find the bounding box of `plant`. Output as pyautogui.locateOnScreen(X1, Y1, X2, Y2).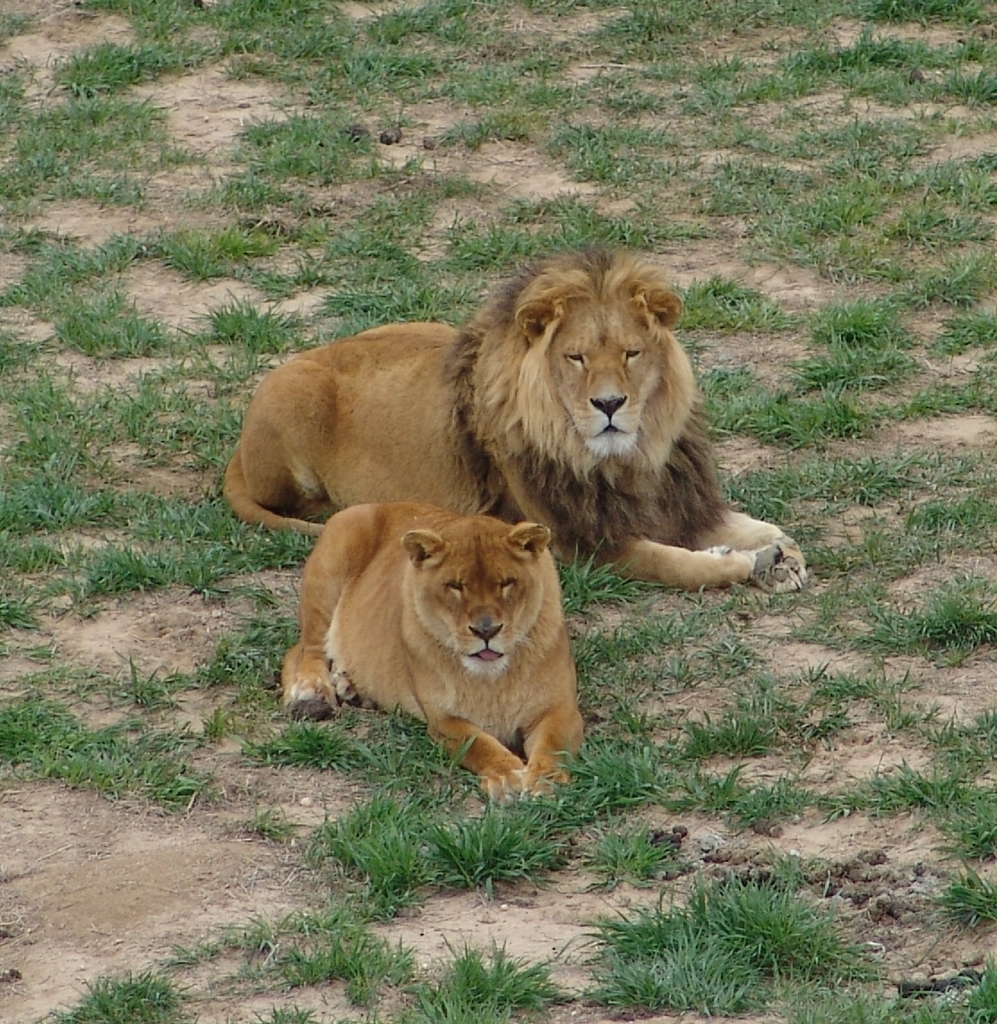
pyautogui.locateOnScreen(47, 277, 162, 367).
